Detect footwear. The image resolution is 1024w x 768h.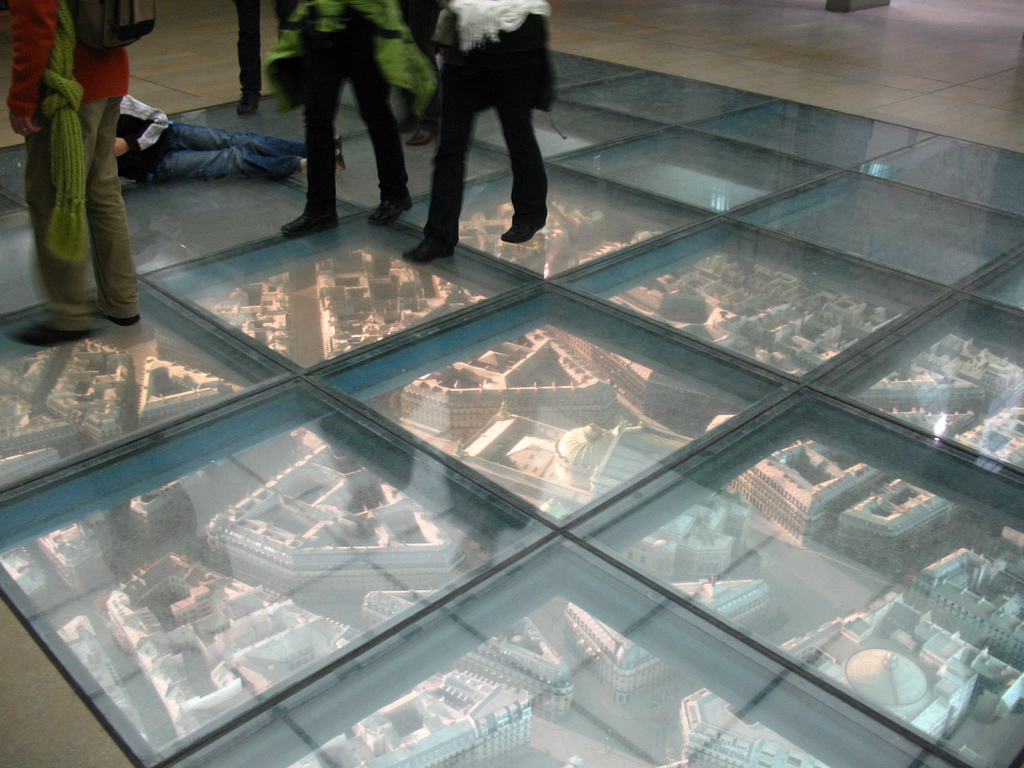
{"x1": 8, "y1": 321, "x2": 90, "y2": 347}.
